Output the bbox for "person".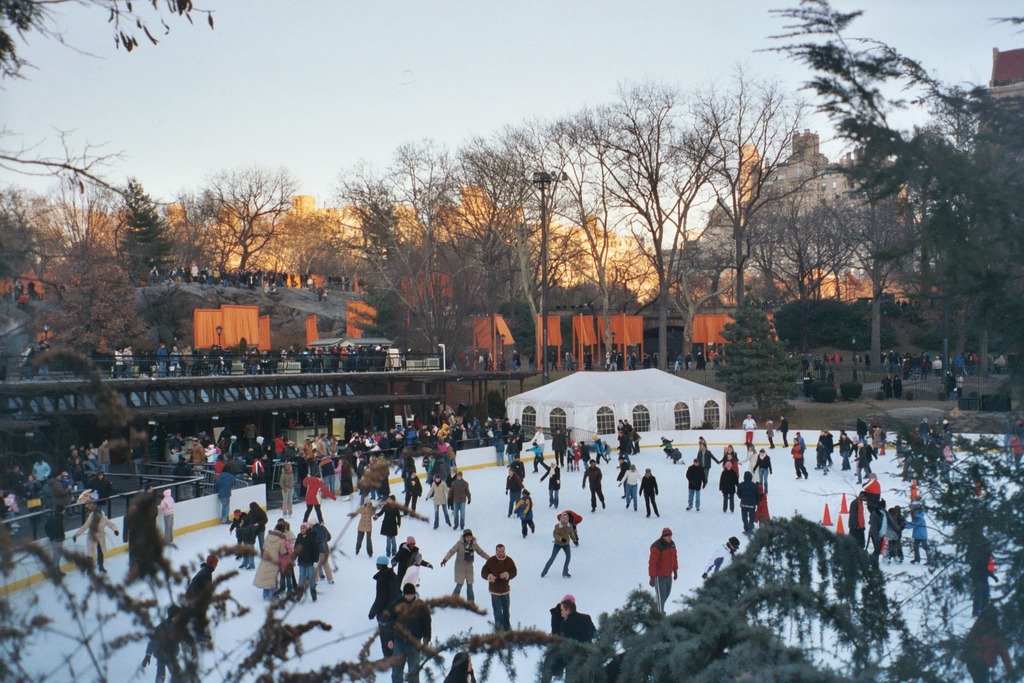
<region>17, 348, 33, 376</region>.
